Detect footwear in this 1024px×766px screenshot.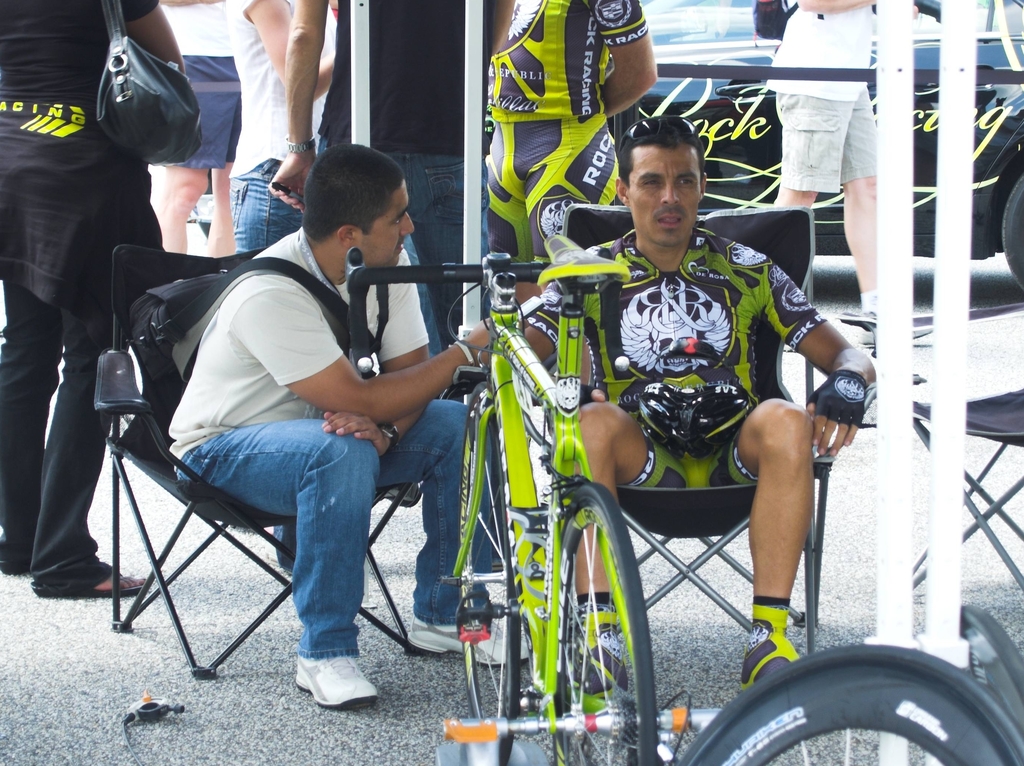
Detection: [408,621,530,671].
